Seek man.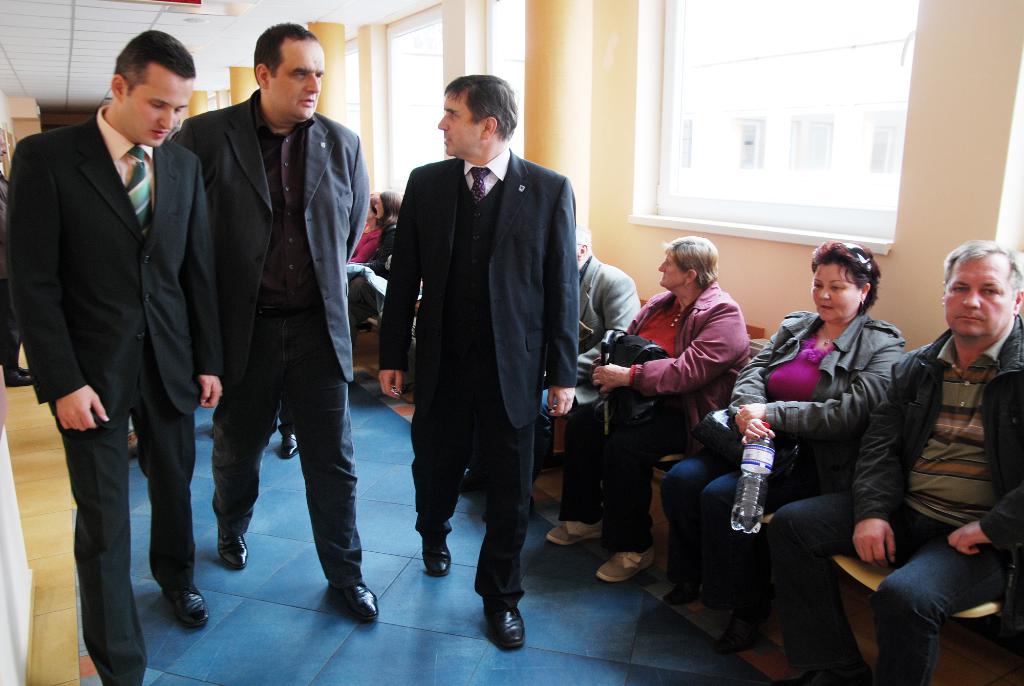
[left=173, top=21, right=374, bottom=619].
